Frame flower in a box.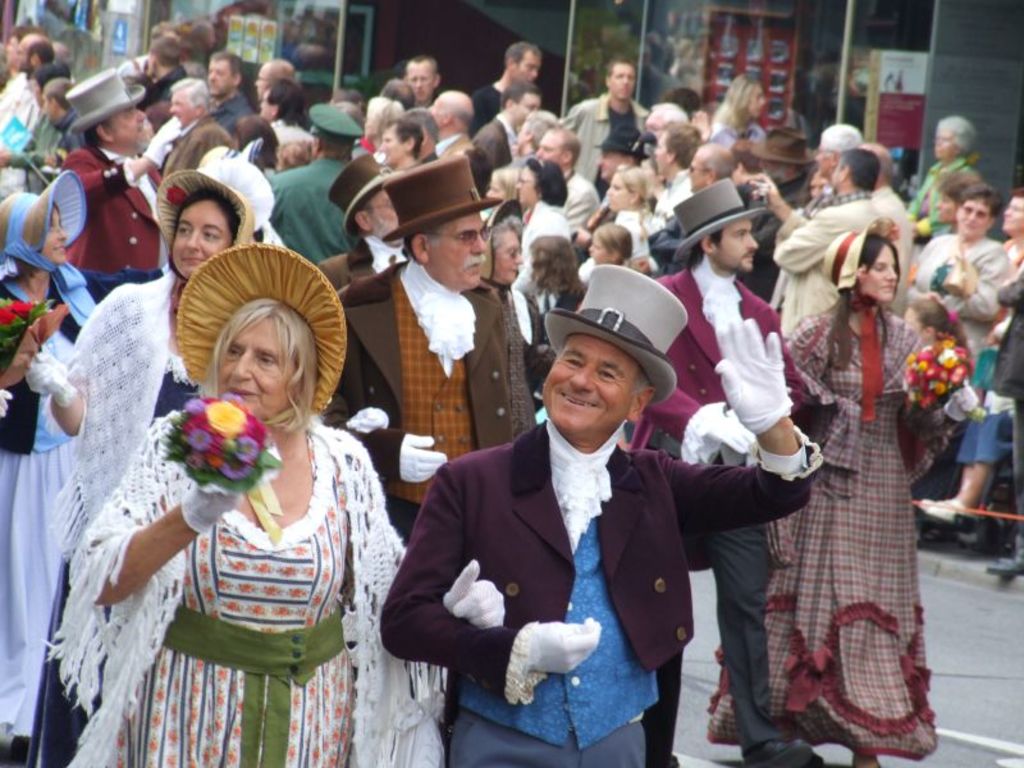
[left=12, top=302, right=28, bottom=314].
